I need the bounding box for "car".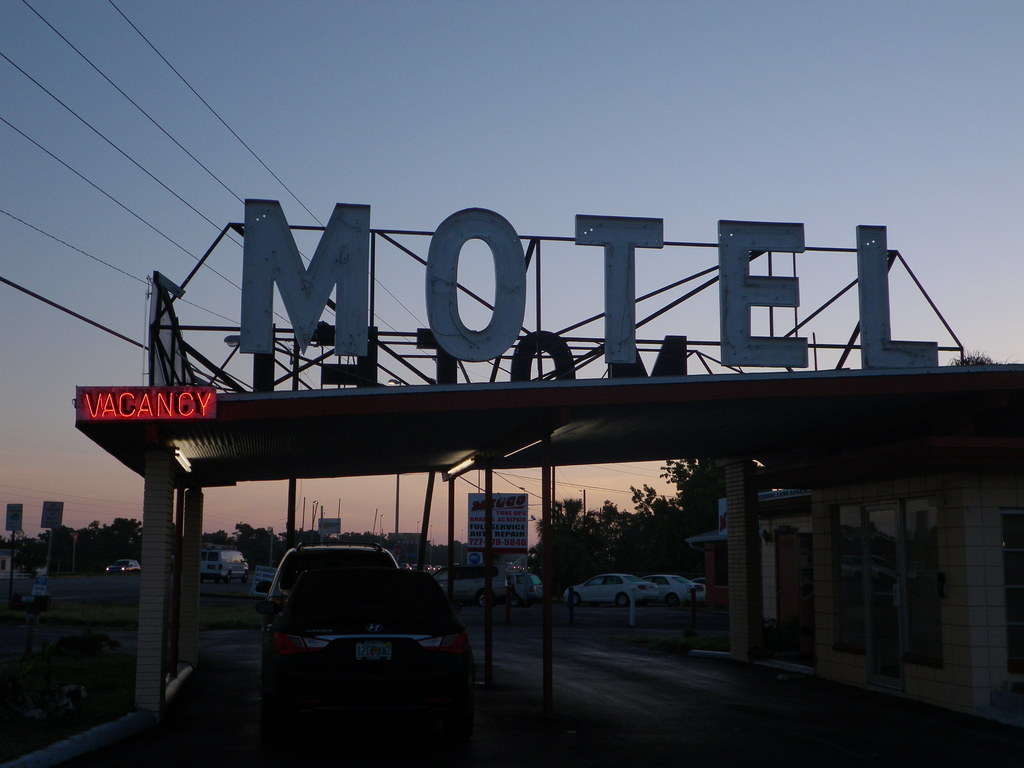
Here it is: 241:545:480:746.
